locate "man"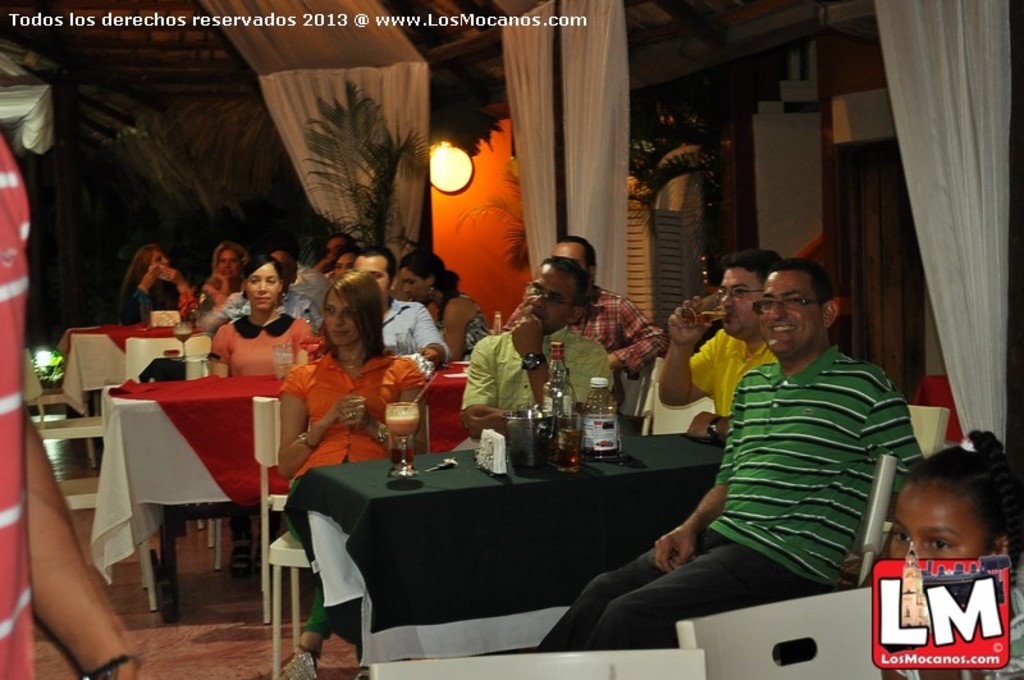
rect(206, 248, 323, 334)
